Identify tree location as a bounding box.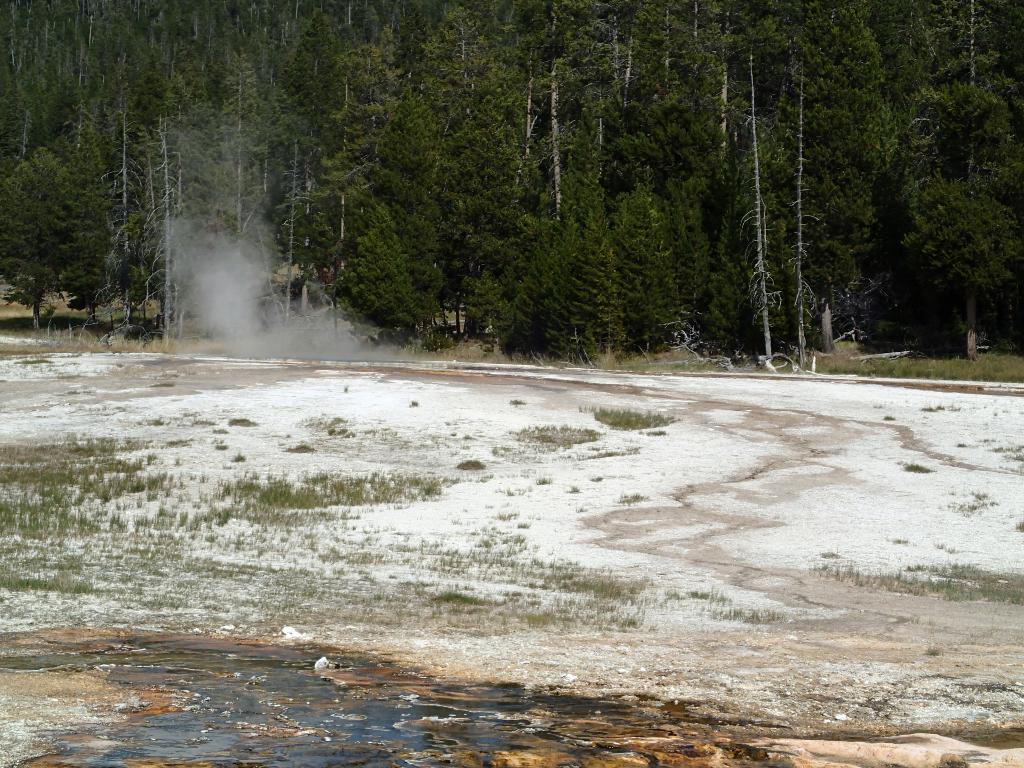
8 106 134 321.
